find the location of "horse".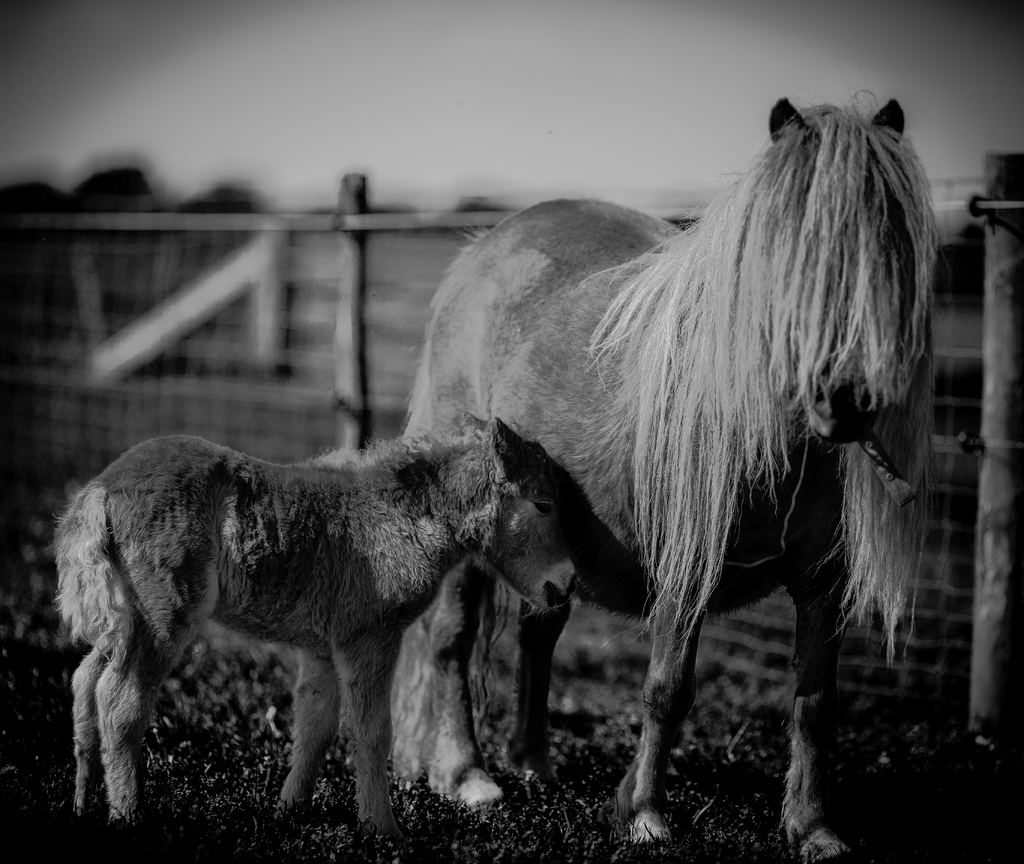
Location: <bbox>47, 411, 573, 826</bbox>.
